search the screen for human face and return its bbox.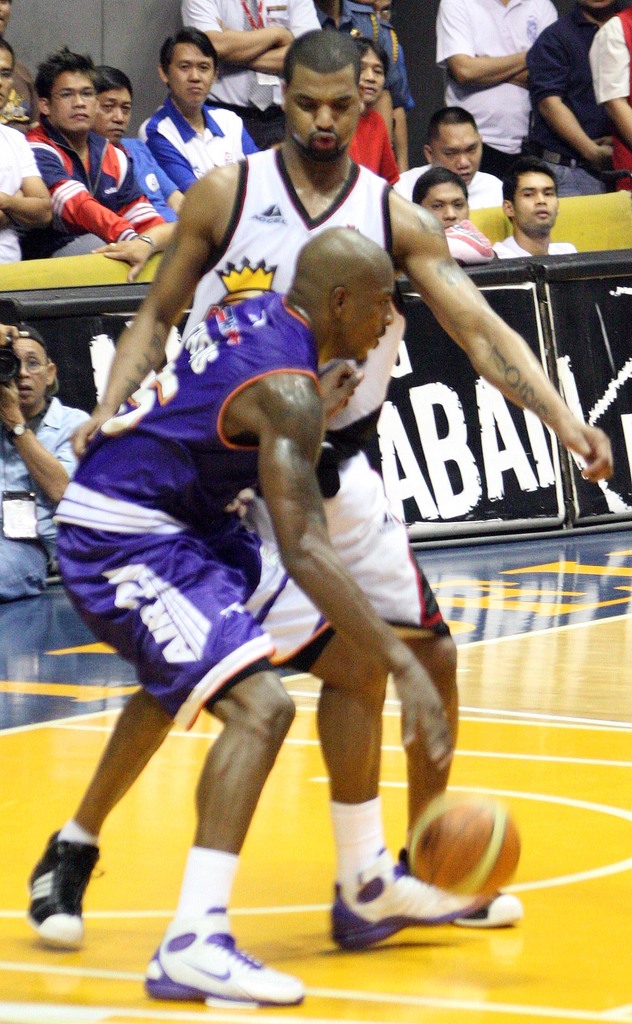
Found: crop(357, 49, 388, 102).
